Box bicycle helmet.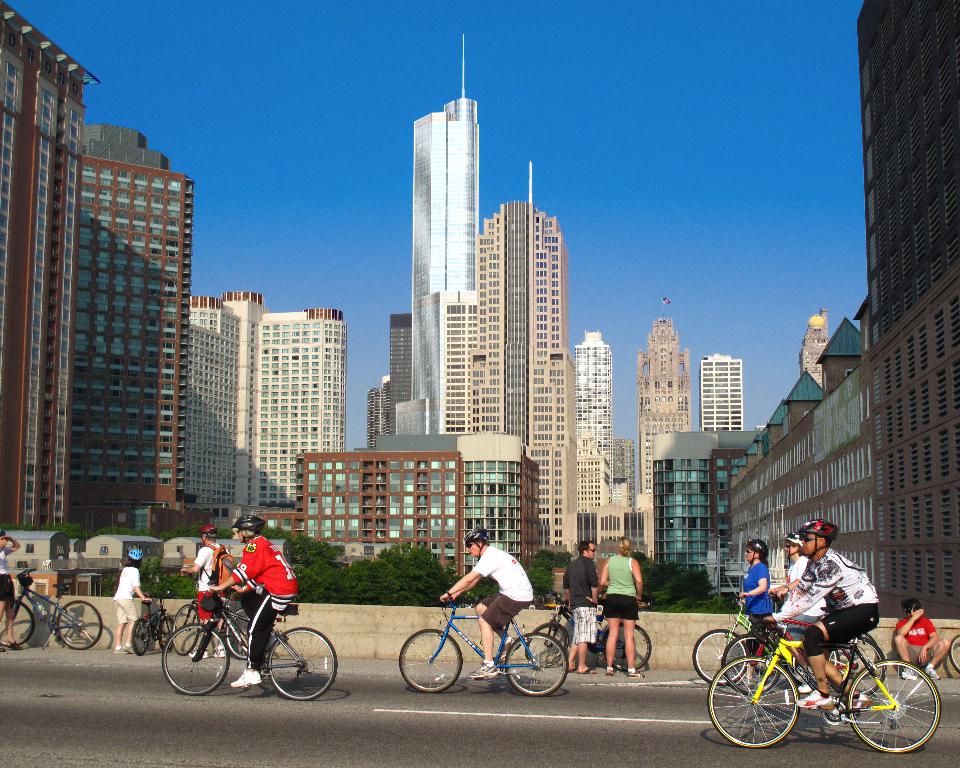
[747, 538, 760, 563].
